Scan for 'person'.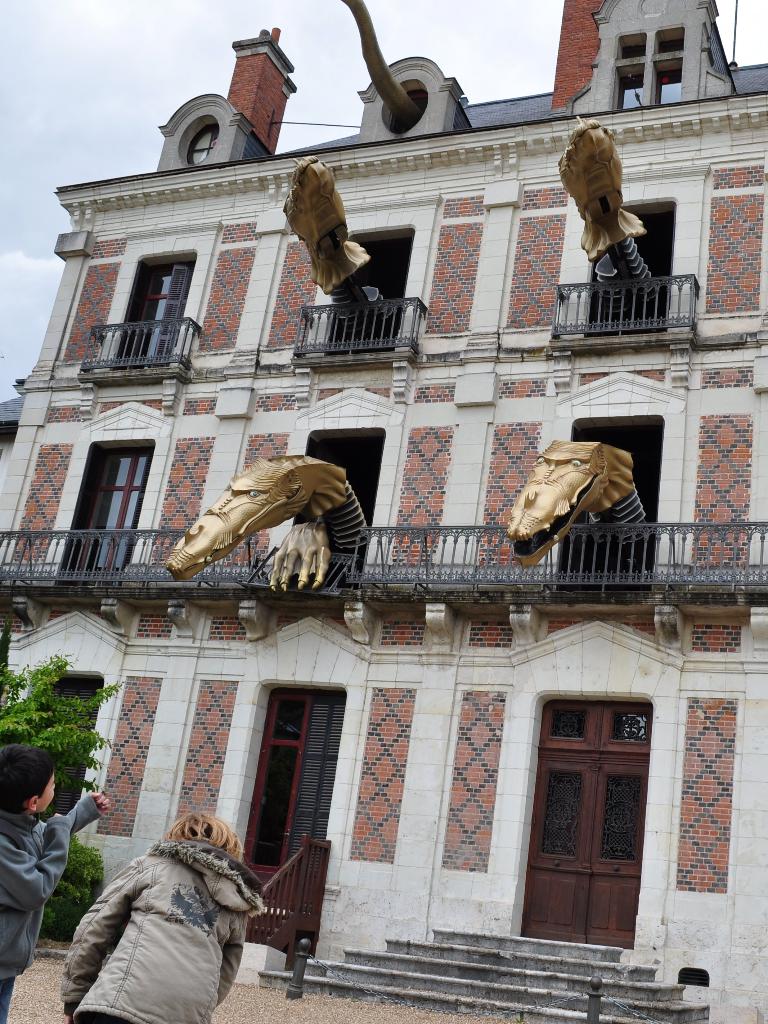
Scan result: [57, 796, 260, 1016].
